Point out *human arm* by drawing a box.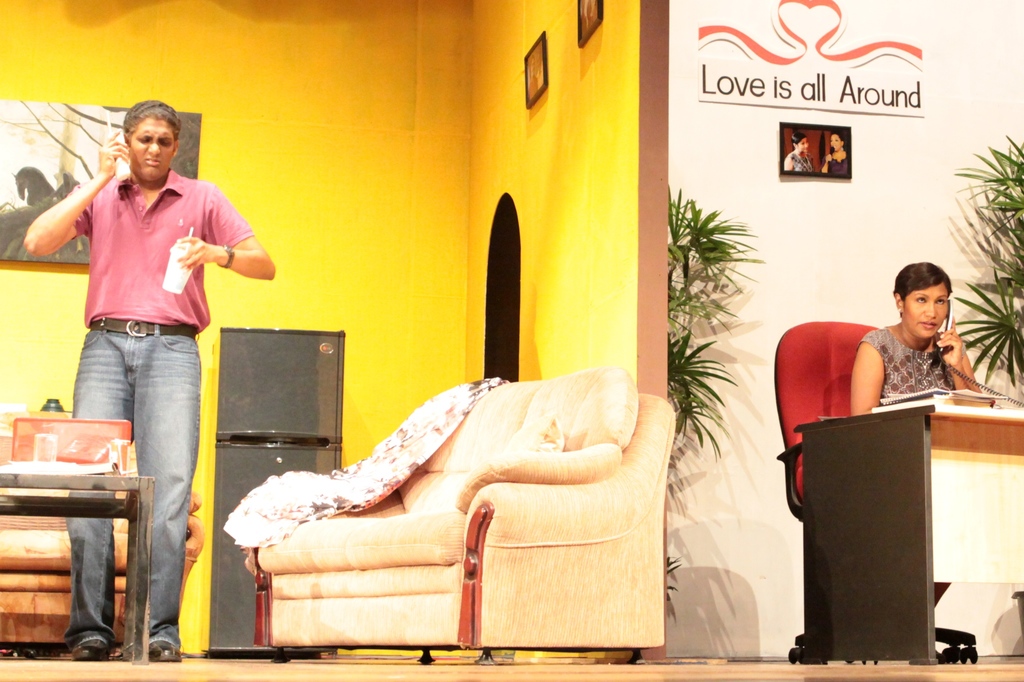
819:154:832:174.
